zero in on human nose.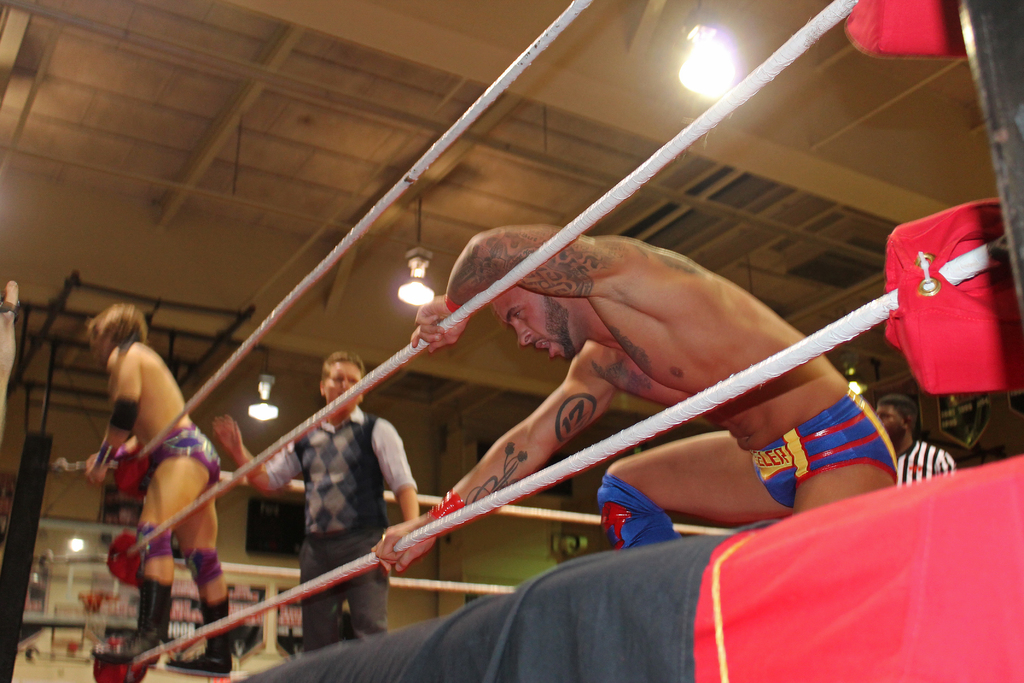
Zeroed in: (339, 377, 348, 387).
